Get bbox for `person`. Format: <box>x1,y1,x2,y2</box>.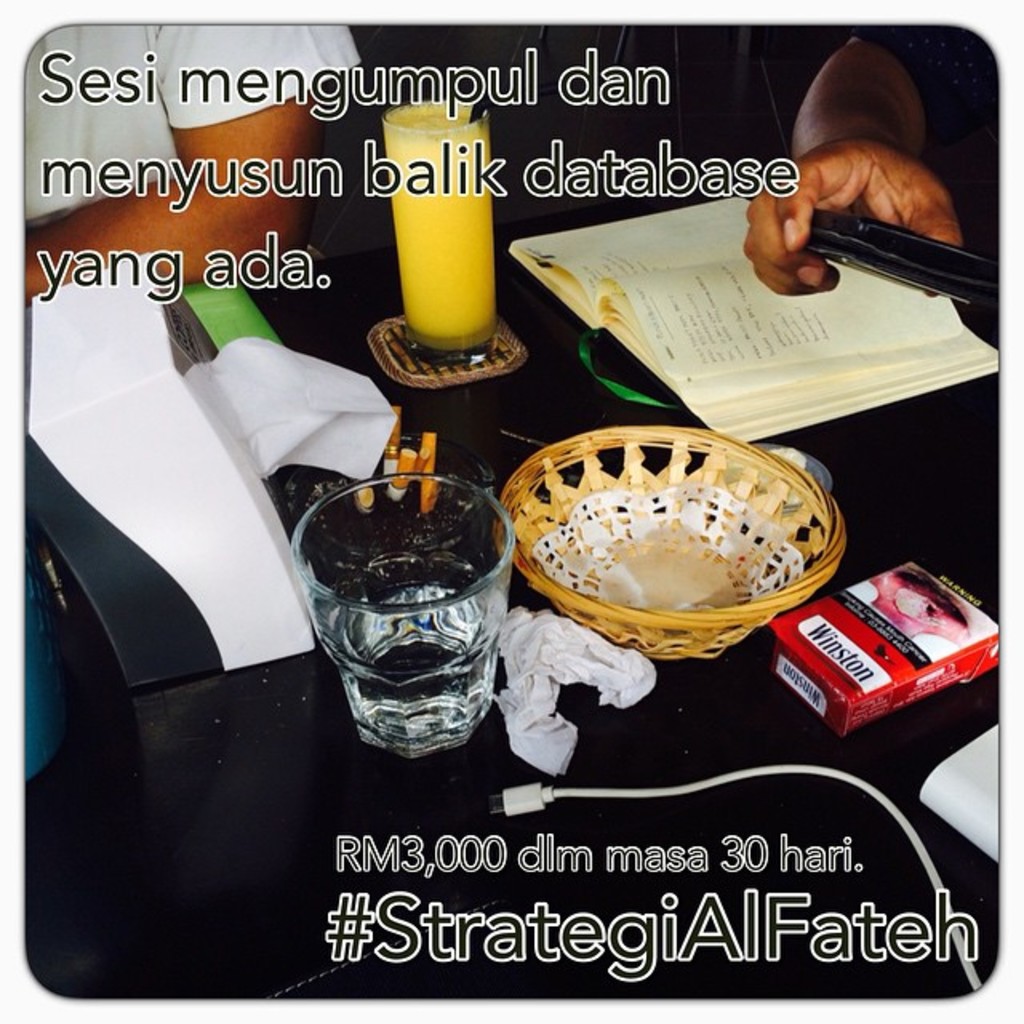
<box>744,0,1022,301</box>.
